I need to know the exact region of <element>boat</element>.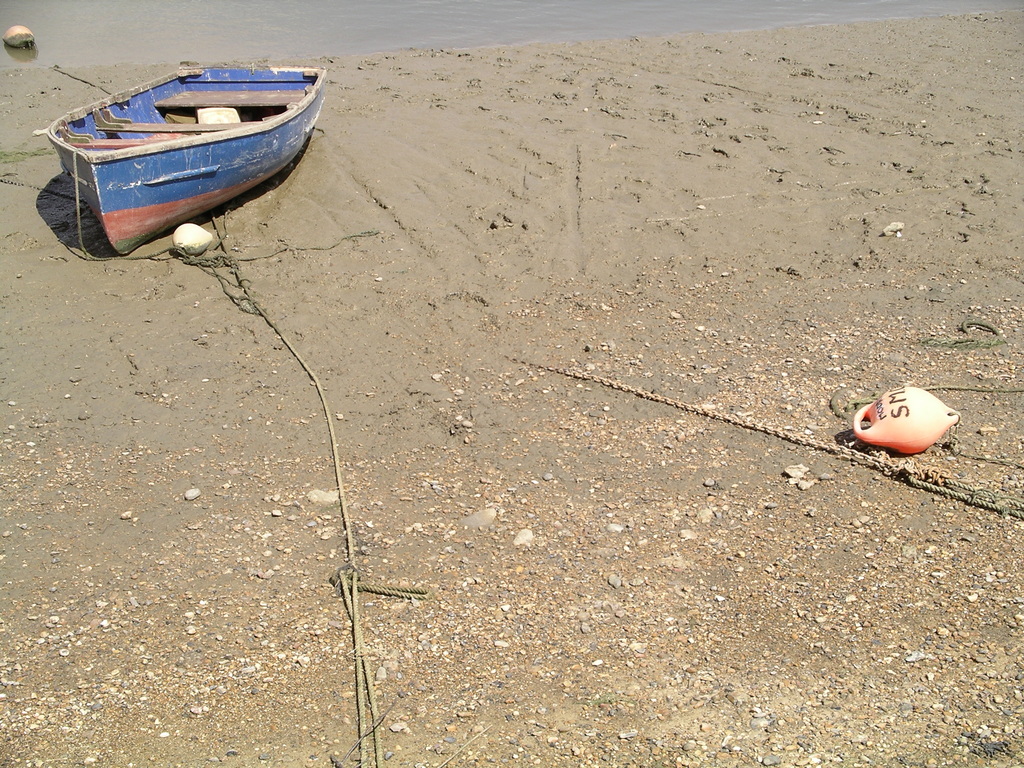
Region: 41:49:319:237.
